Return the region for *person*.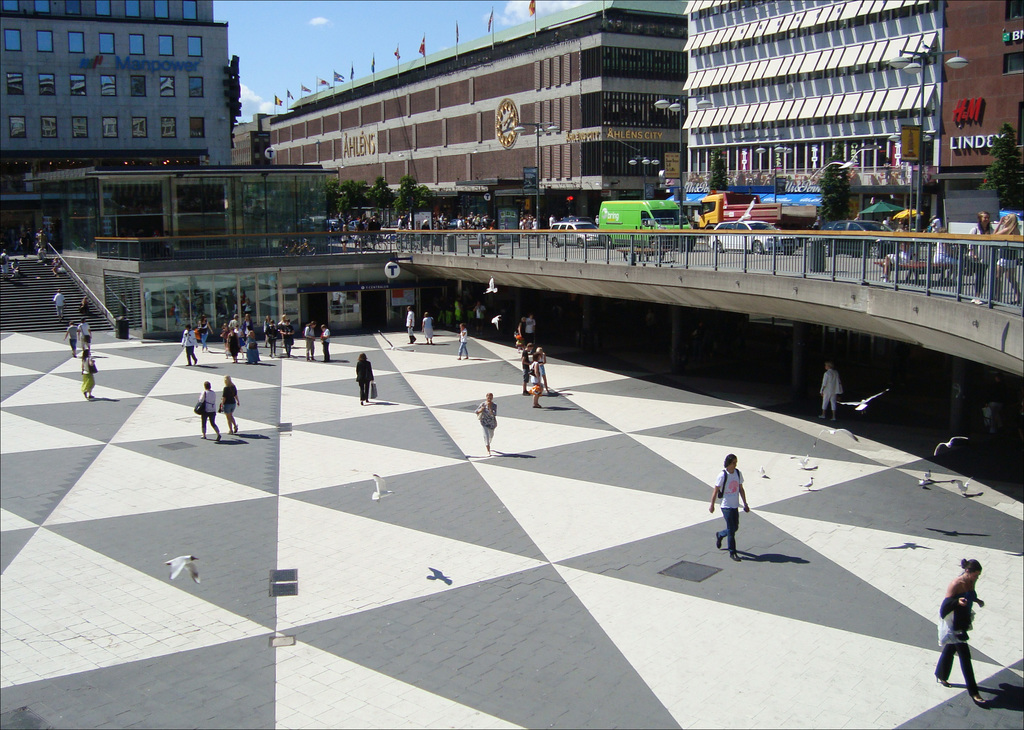
[left=52, top=288, right=67, bottom=320].
